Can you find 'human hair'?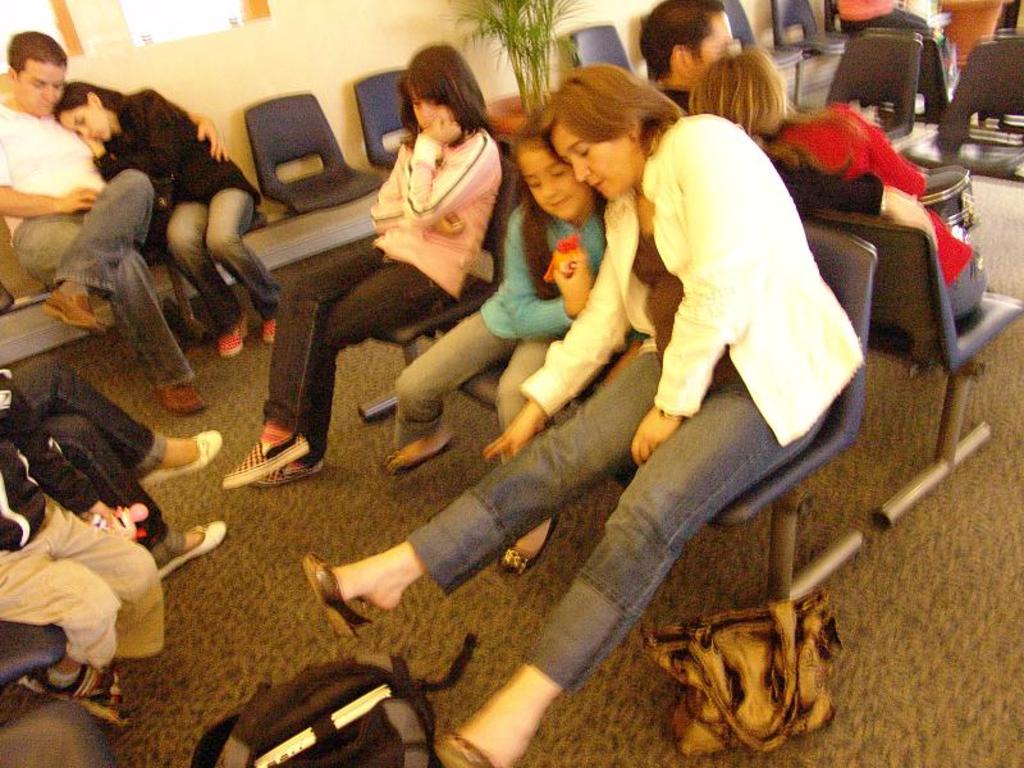
Yes, bounding box: select_region(6, 29, 67, 78).
